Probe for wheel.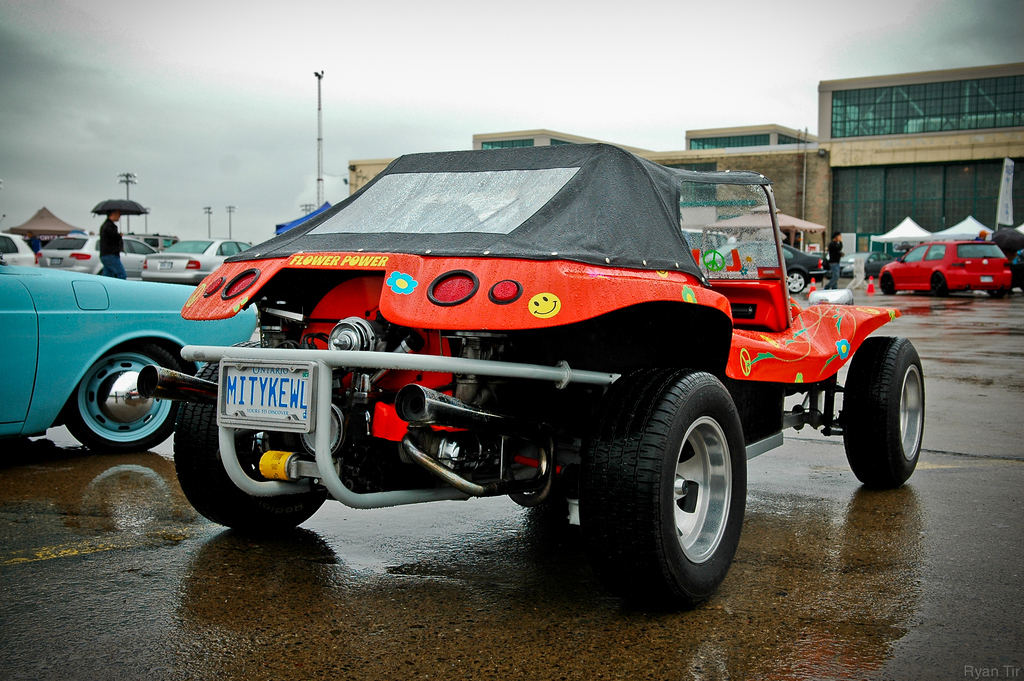
Probe result: {"left": 170, "top": 356, "right": 343, "bottom": 544}.
